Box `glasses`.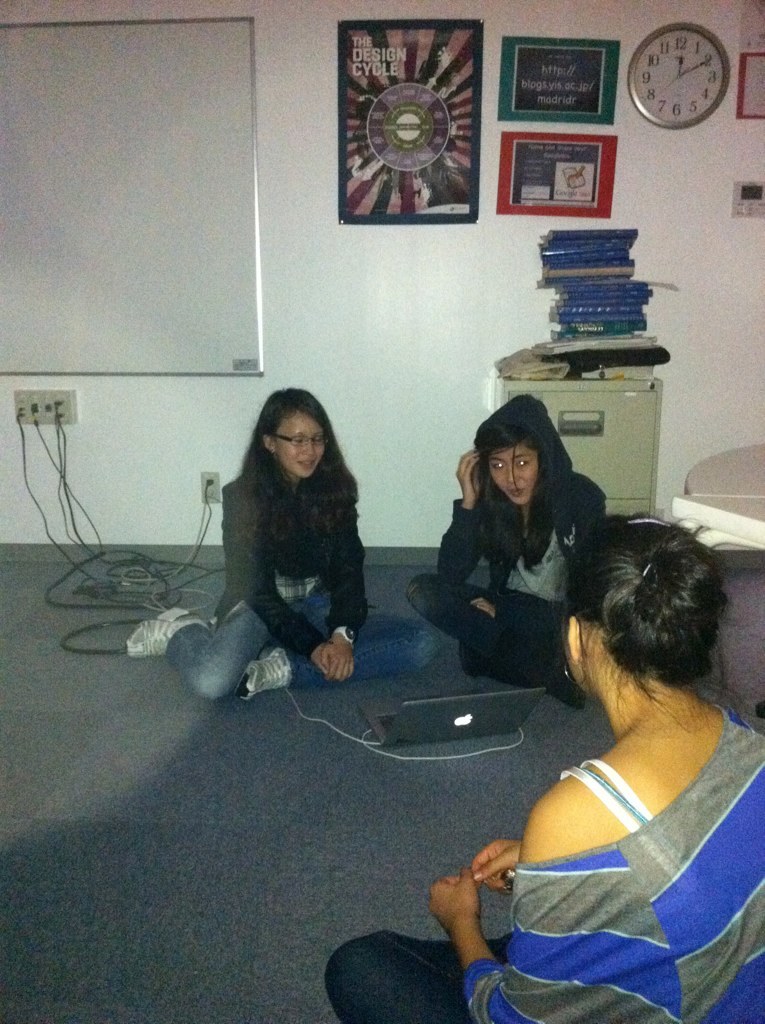
detection(272, 432, 326, 446).
